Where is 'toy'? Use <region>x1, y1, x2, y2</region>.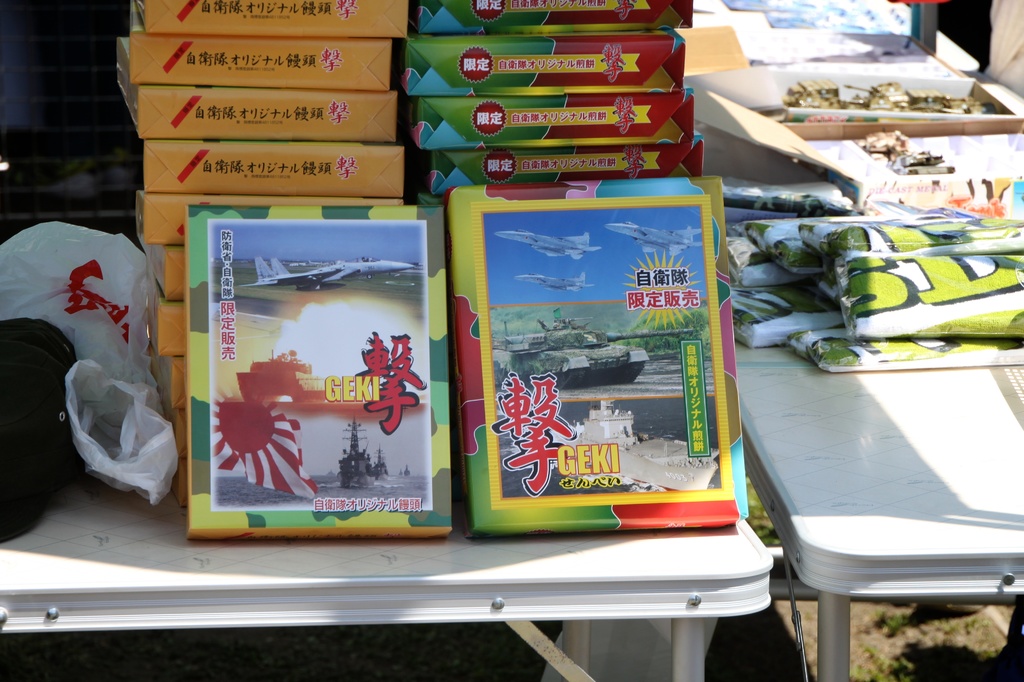
<region>124, 190, 410, 242</region>.
